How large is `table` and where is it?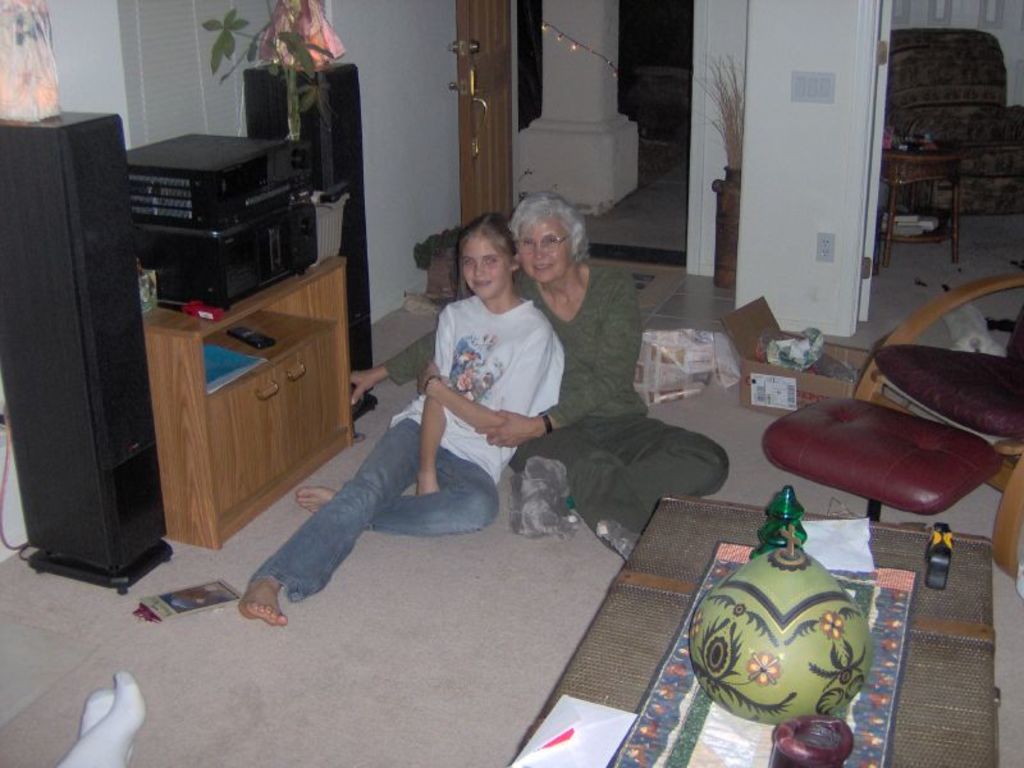
Bounding box: select_region(881, 127, 961, 274).
